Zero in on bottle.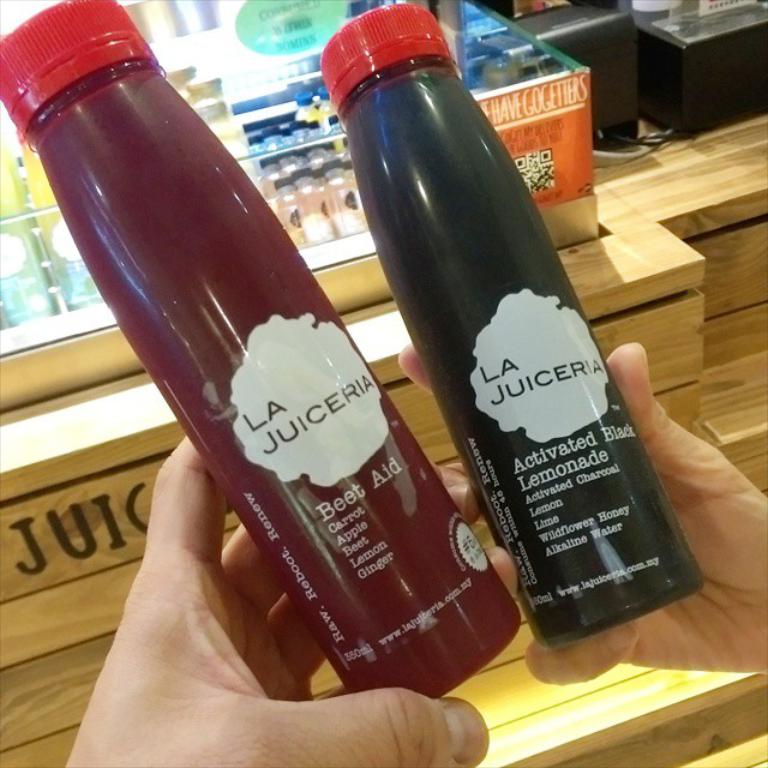
Zeroed in: (331,160,370,235).
